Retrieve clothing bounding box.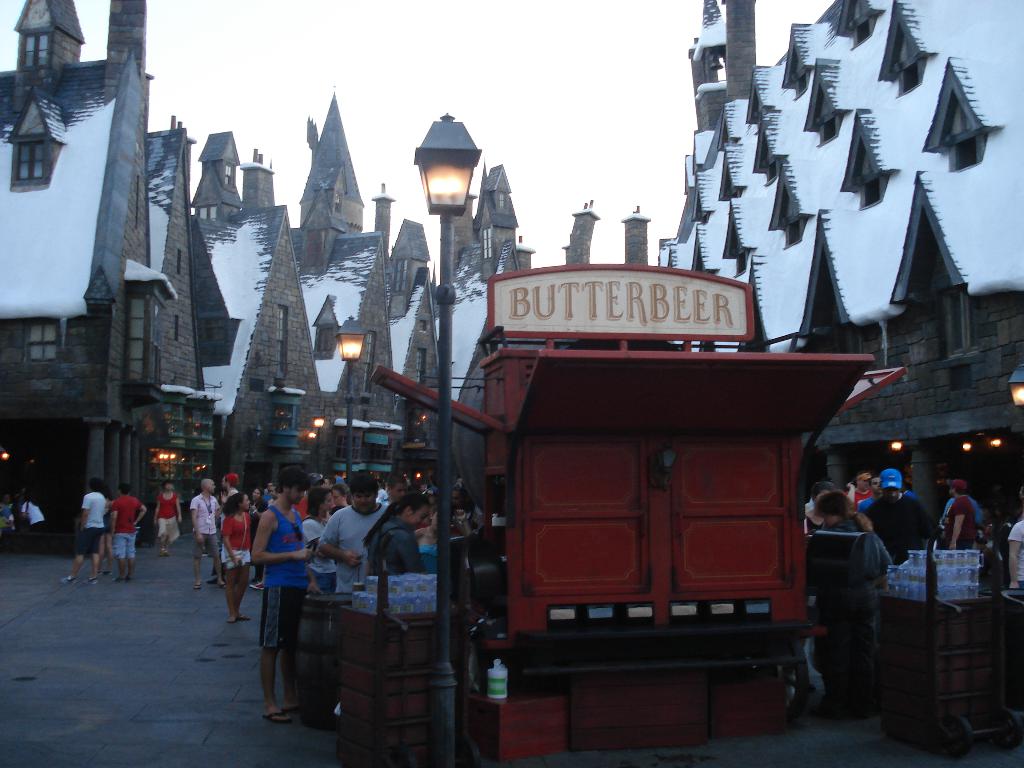
Bounding box: 865:495:938:566.
